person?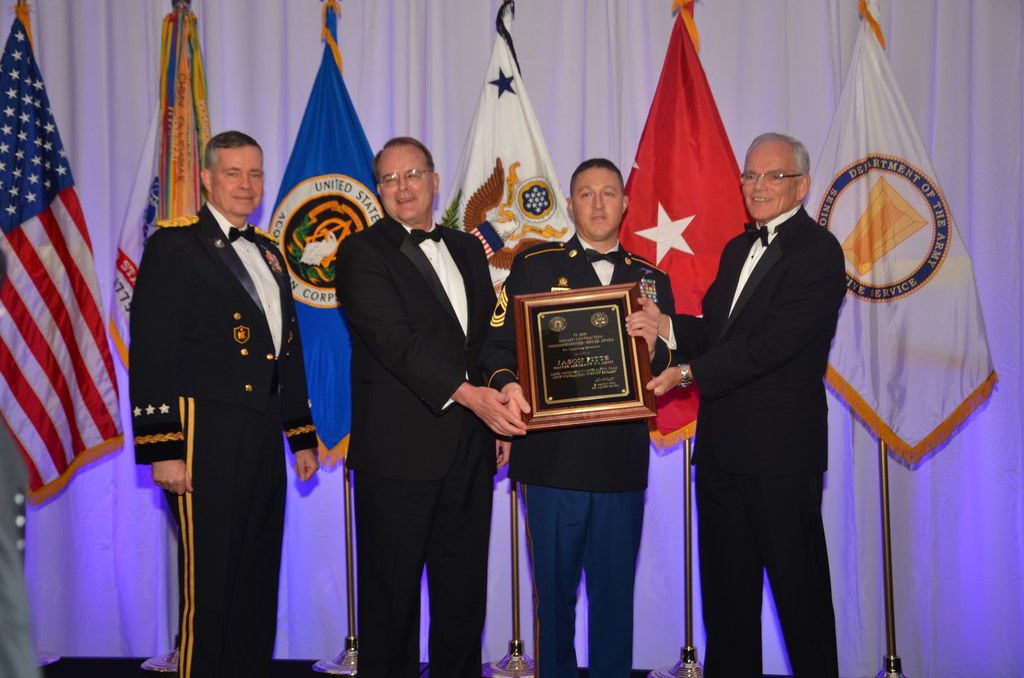
{"x1": 335, "y1": 136, "x2": 531, "y2": 677}
